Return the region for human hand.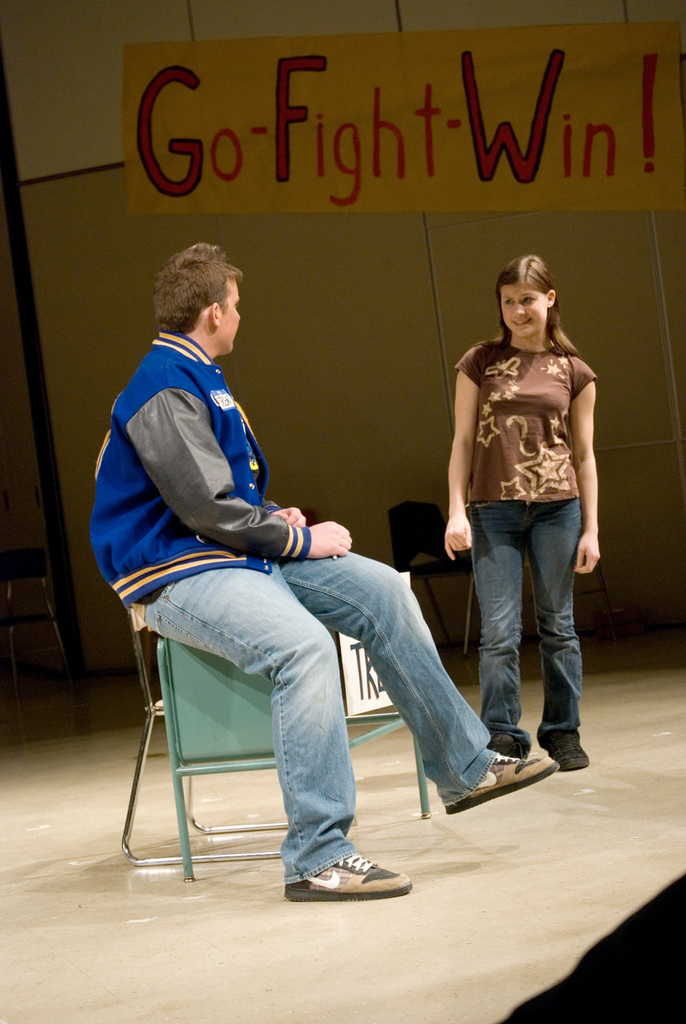
(276,505,311,533).
